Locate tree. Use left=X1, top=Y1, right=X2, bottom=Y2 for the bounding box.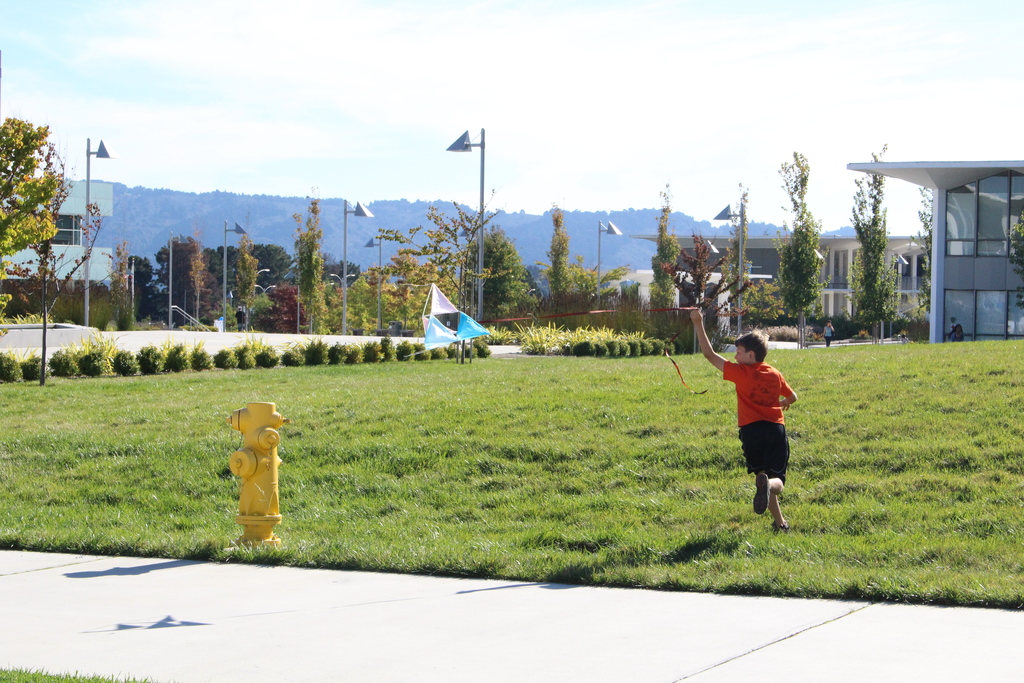
left=850, top=137, right=888, bottom=317.
